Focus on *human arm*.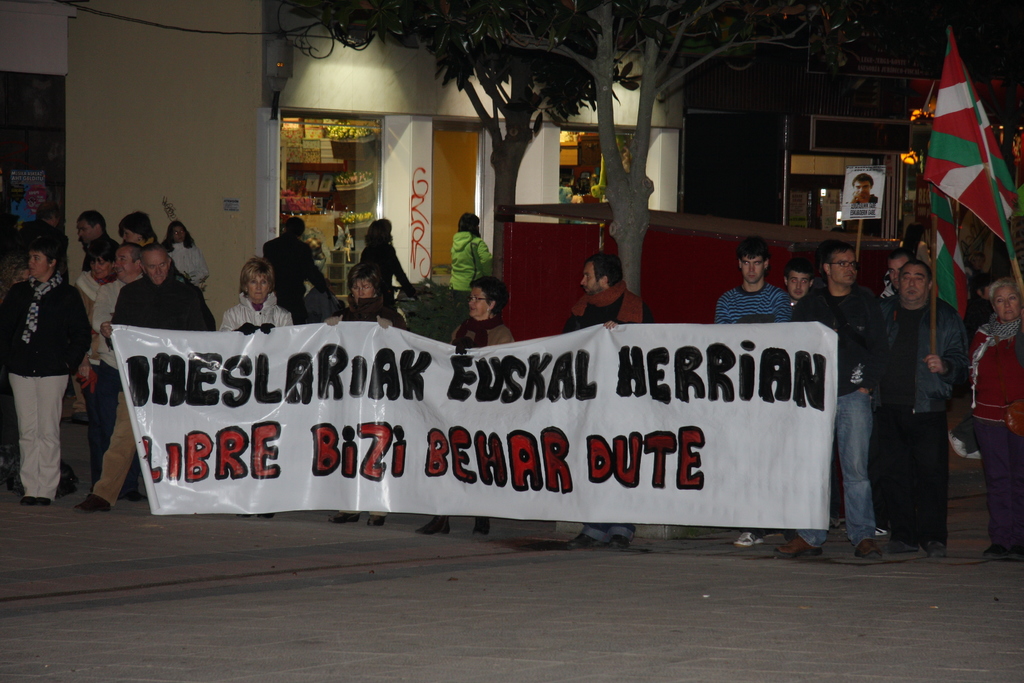
Focused at detection(477, 234, 502, 284).
